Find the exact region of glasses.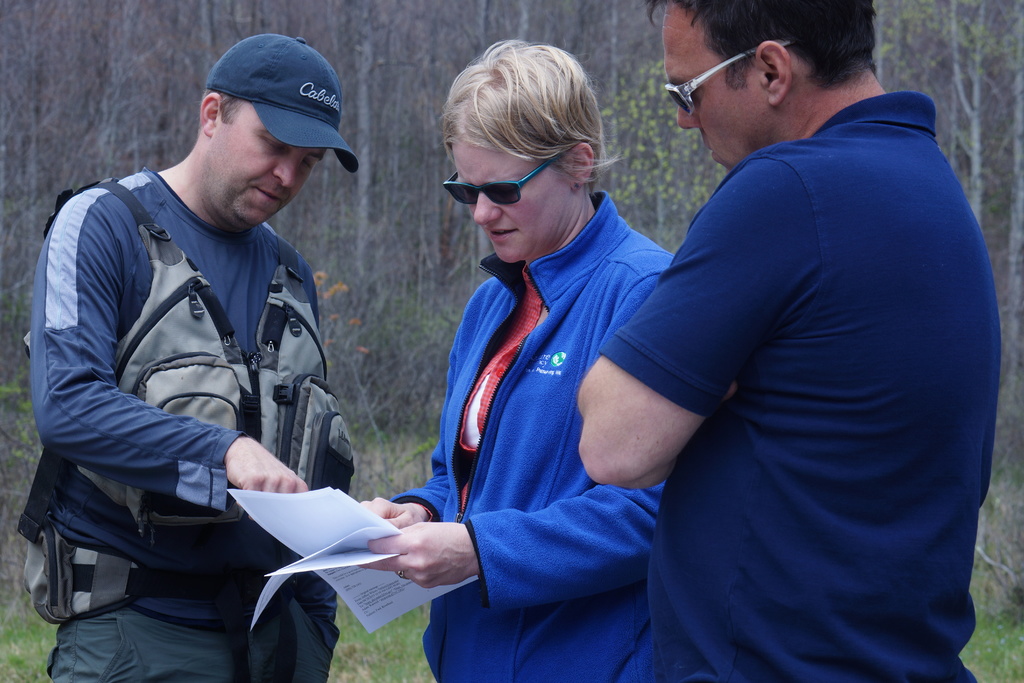
Exact region: 449, 159, 581, 202.
